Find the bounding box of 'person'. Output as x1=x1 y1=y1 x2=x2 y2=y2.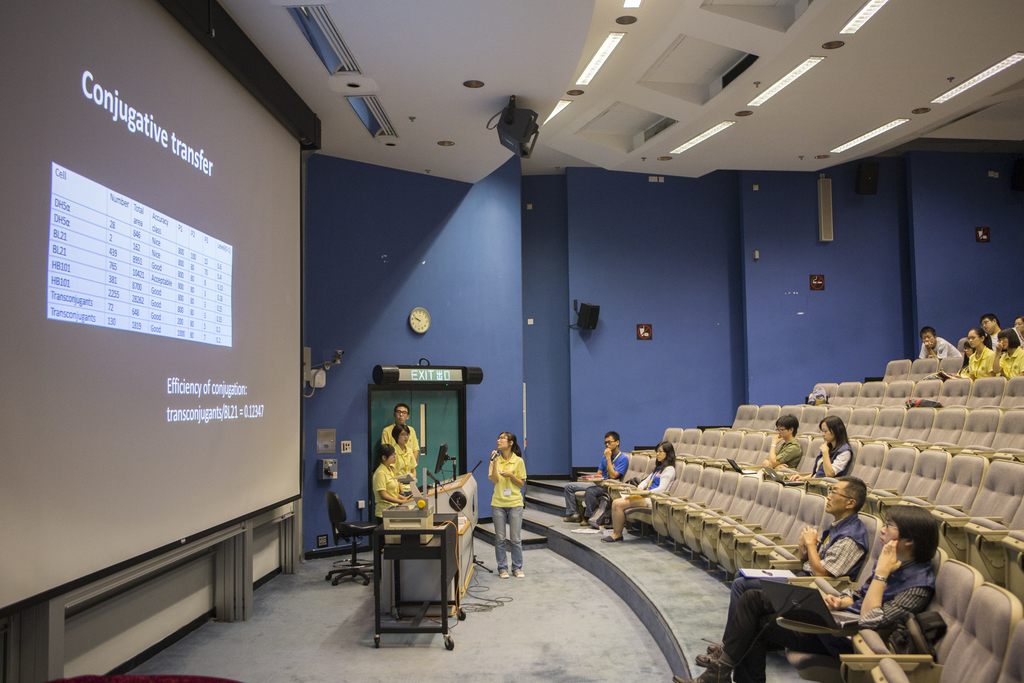
x1=692 y1=473 x2=870 y2=668.
